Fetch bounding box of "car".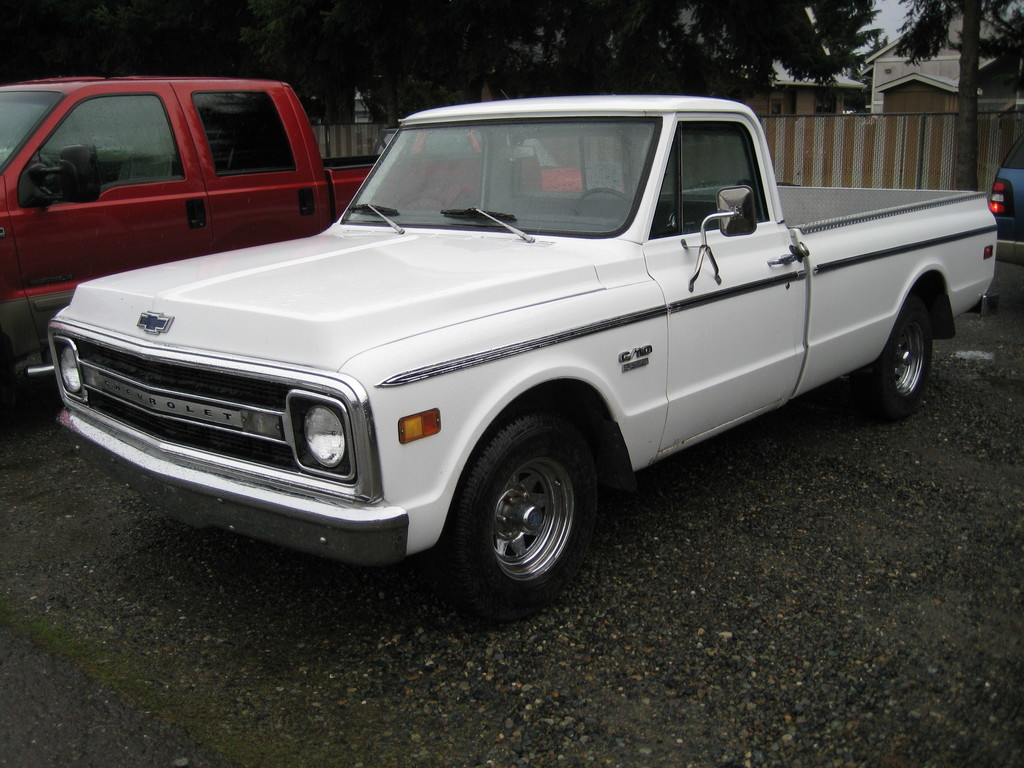
Bbox: bbox=(0, 68, 596, 418).
